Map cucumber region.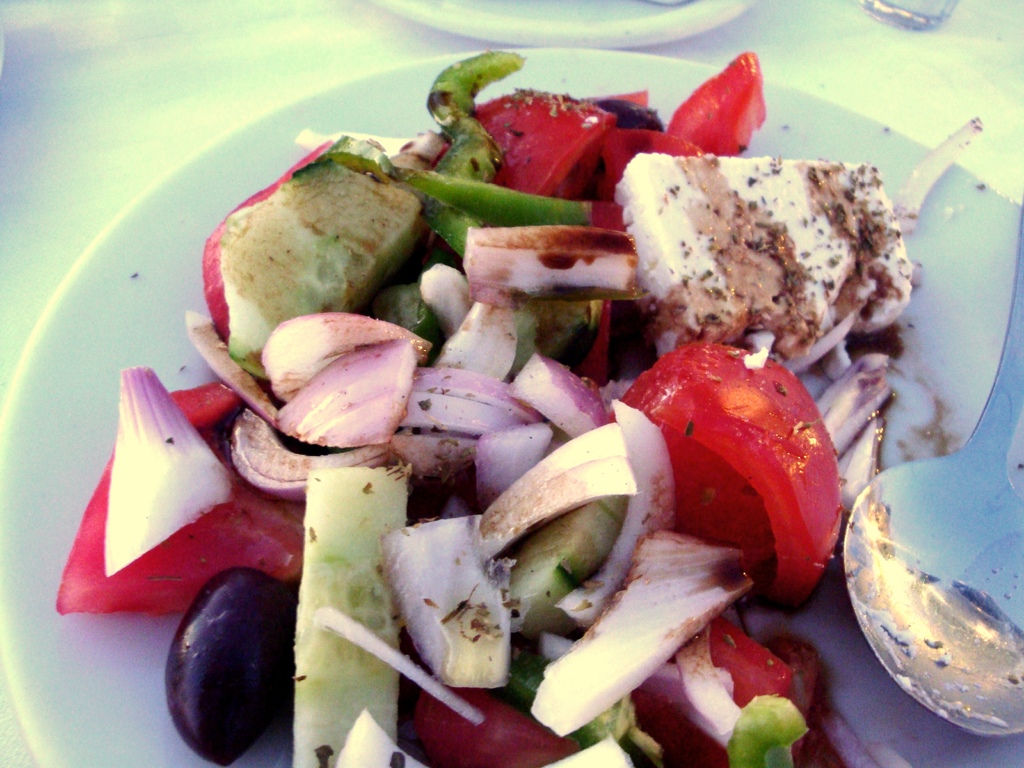
Mapped to 289 461 413 767.
